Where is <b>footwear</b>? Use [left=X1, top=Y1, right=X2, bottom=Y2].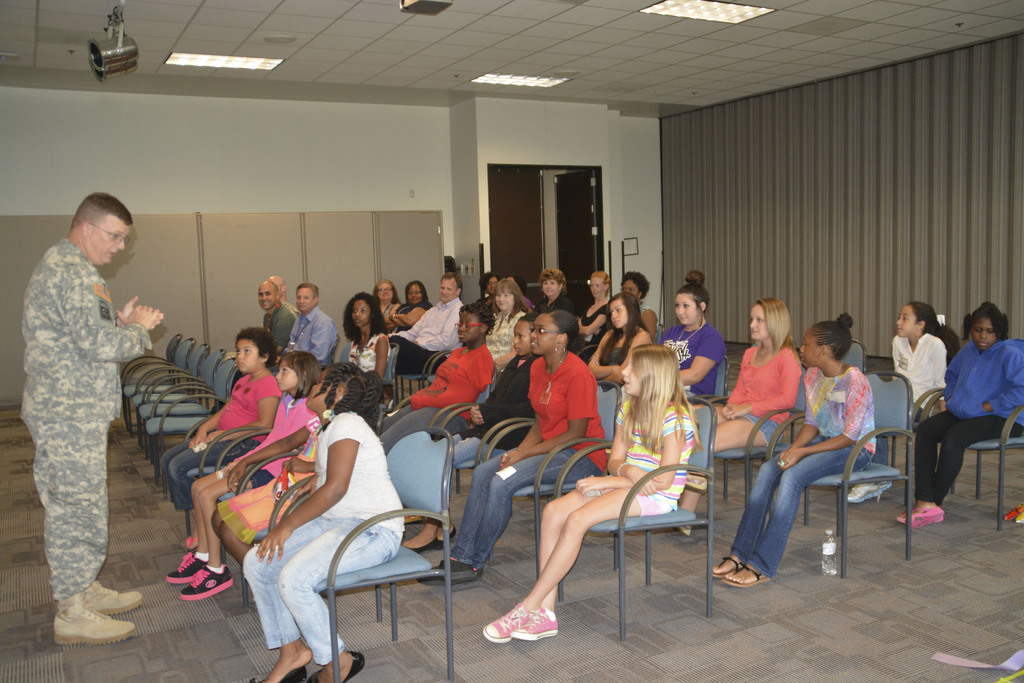
[left=847, top=477, right=893, bottom=502].
